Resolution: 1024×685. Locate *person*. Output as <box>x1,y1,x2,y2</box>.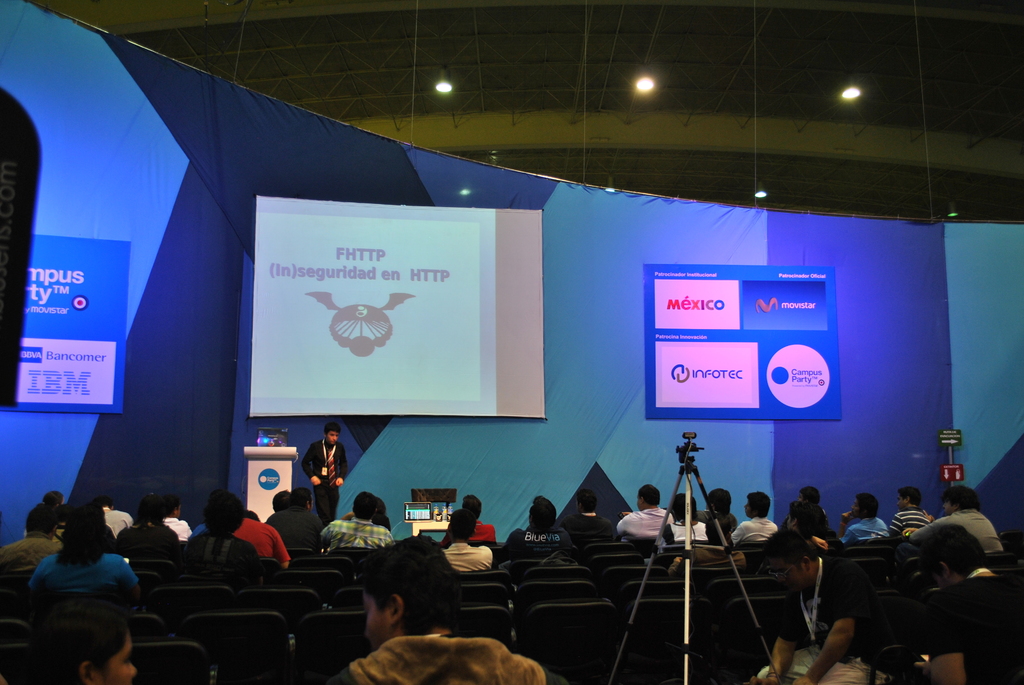
<box>706,483,739,539</box>.
